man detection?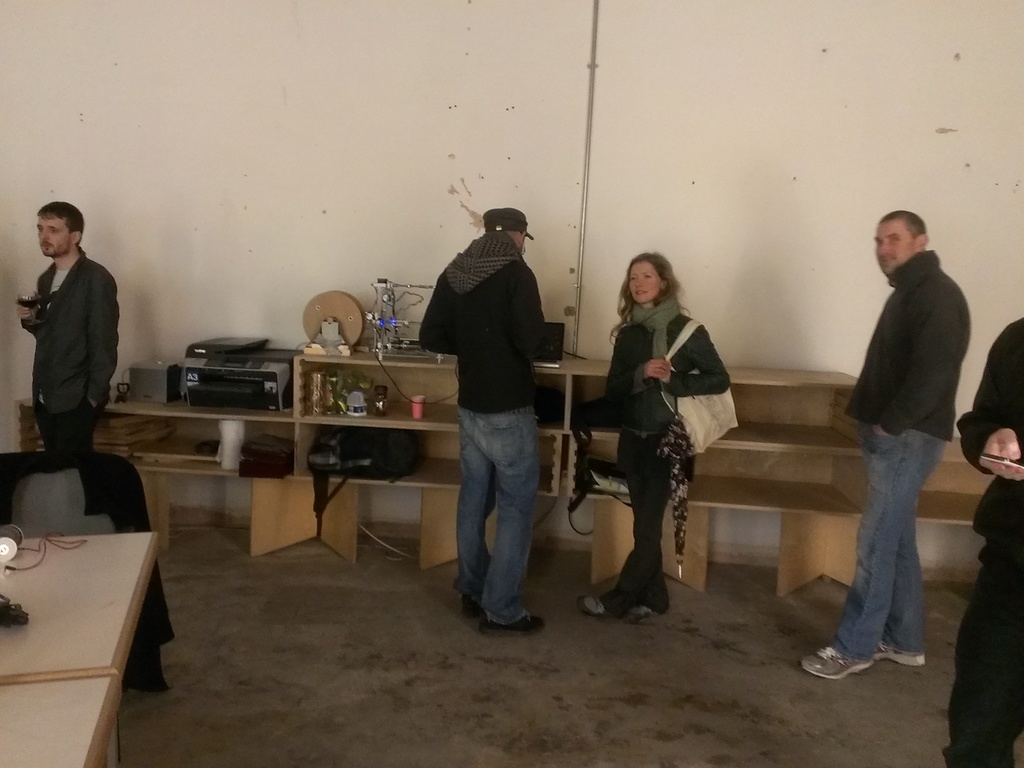
[x1=824, y1=200, x2=982, y2=682]
